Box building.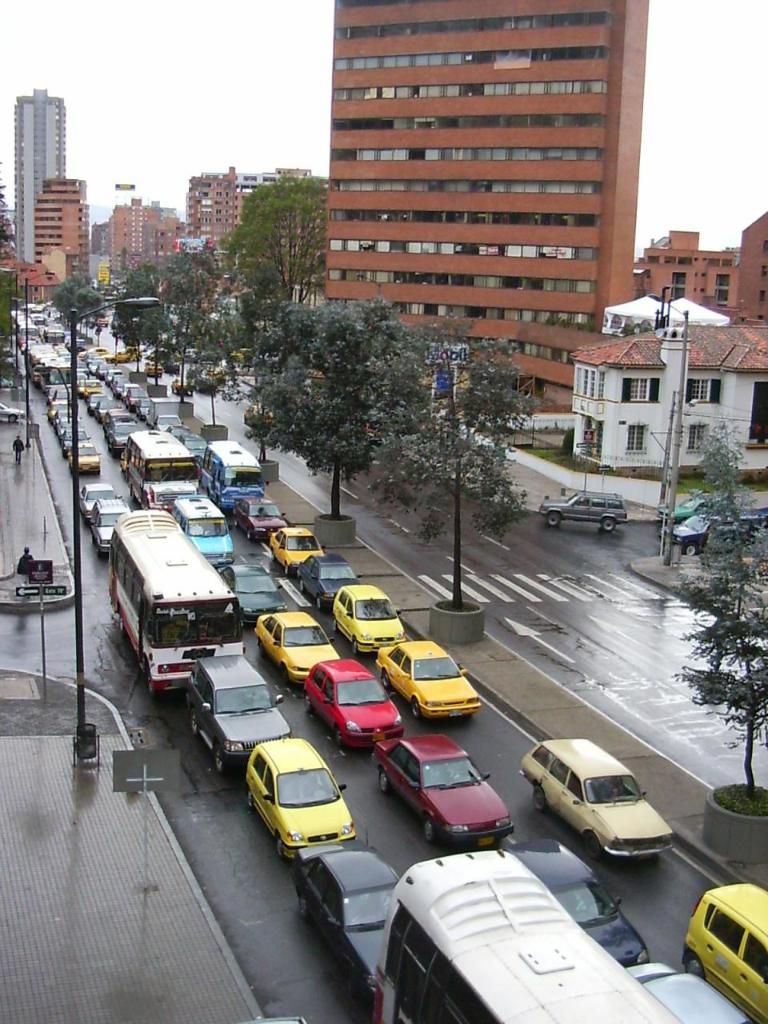
locate(12, 84, 68, 265).
